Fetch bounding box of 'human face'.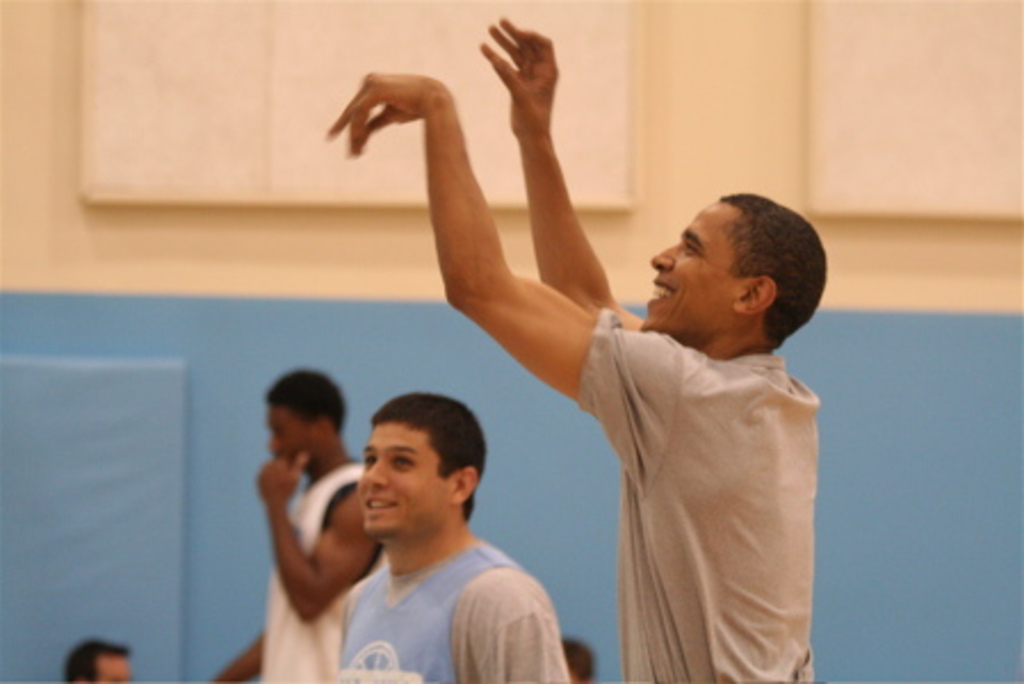
Bbox: <region>96, 654, 125, 682</region>.
